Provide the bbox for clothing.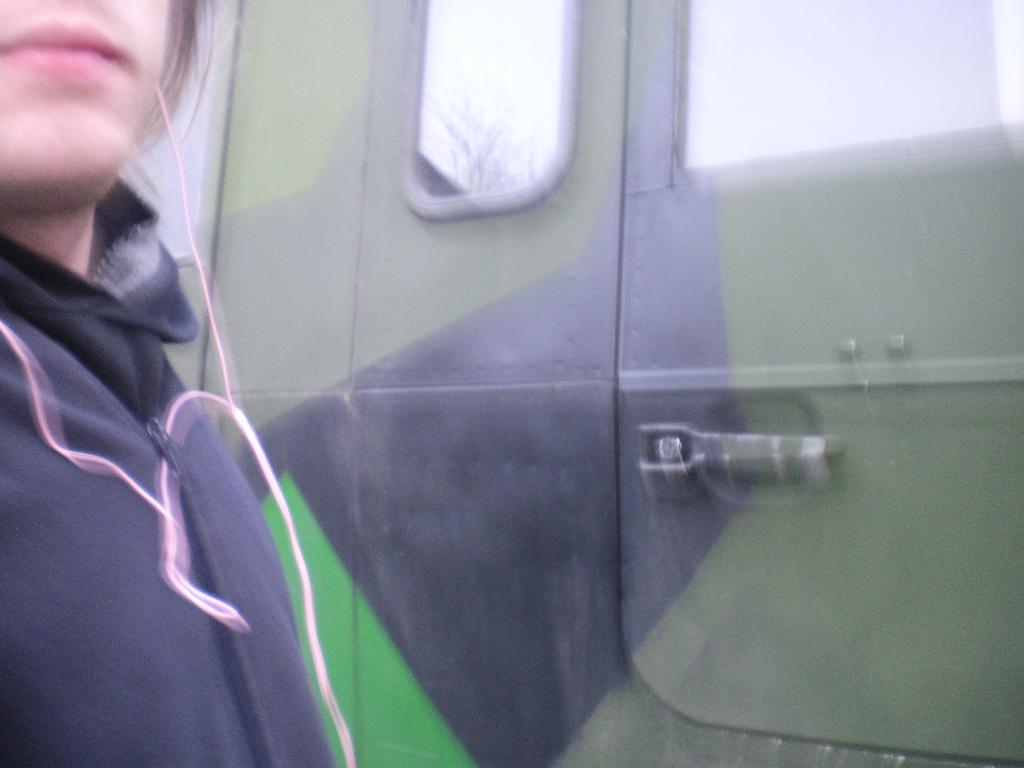
3/92/276/707.
